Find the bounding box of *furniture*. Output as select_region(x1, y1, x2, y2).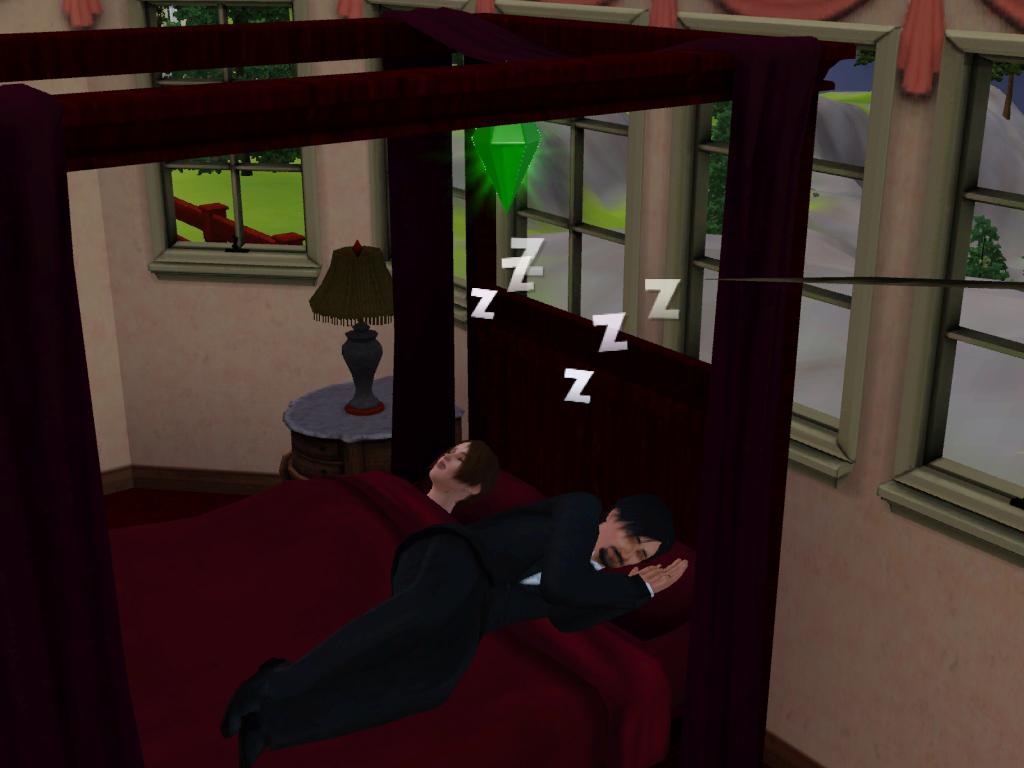
select_region(0, 4, 856, 767).
